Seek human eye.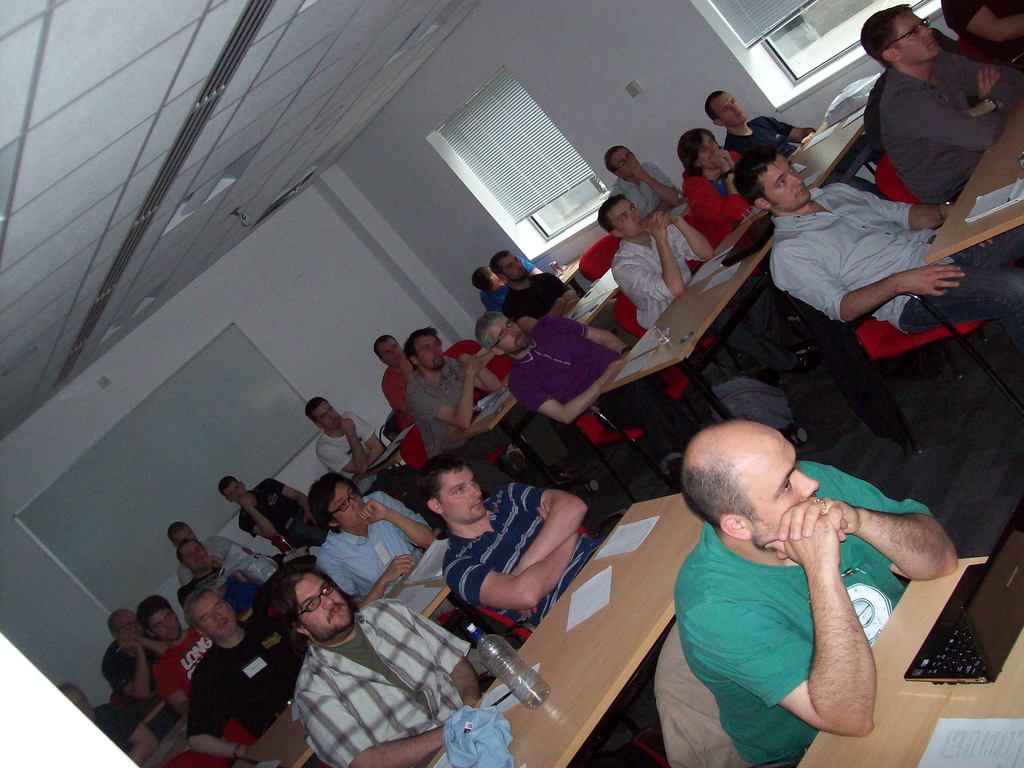
<box>341,501,348,508</box>.
